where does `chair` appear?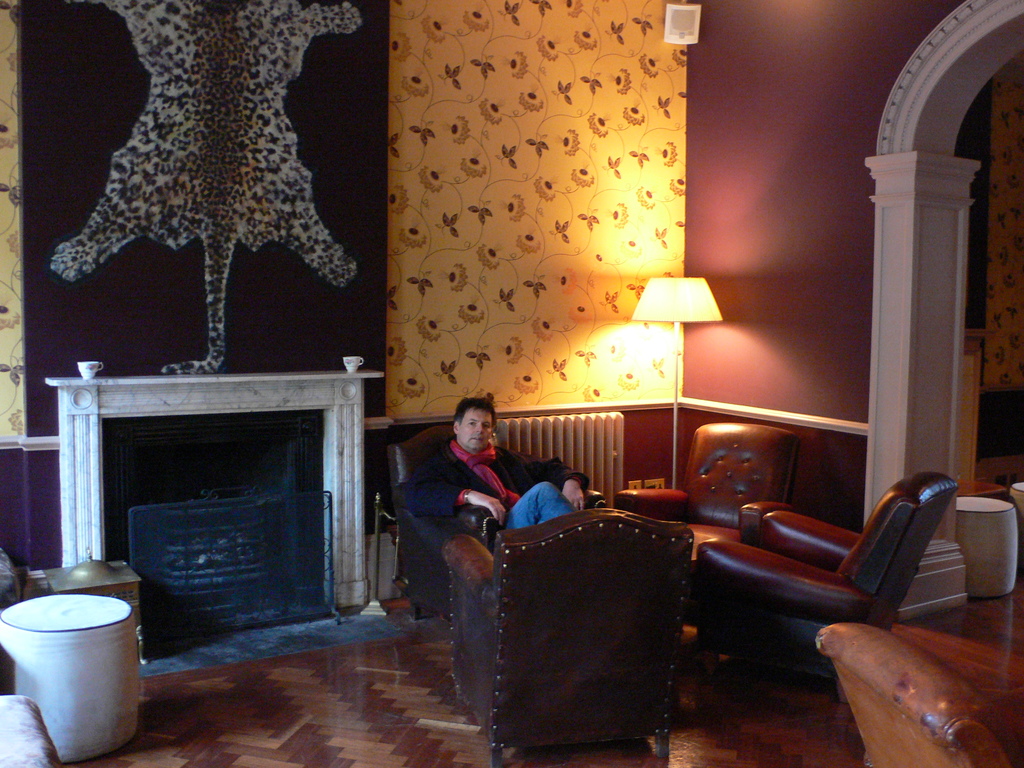
Appears at (617,421,798,666).
